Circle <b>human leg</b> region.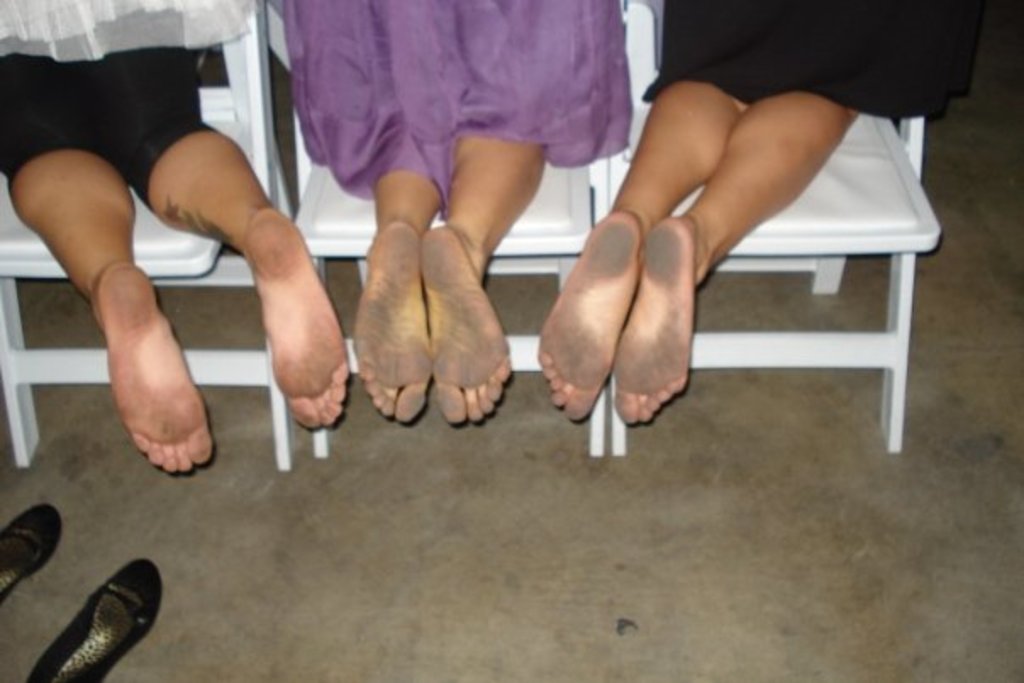
Region: 420/0/553/429.
